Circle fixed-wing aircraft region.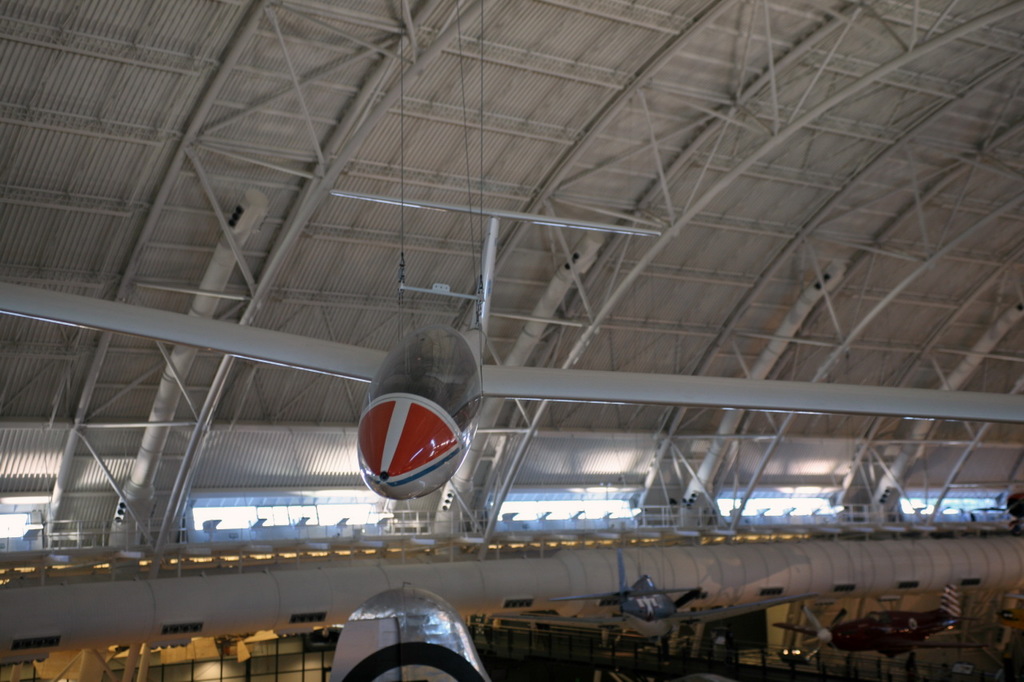
Region: <bbox>330, 582, 493, 681</bbox>.
